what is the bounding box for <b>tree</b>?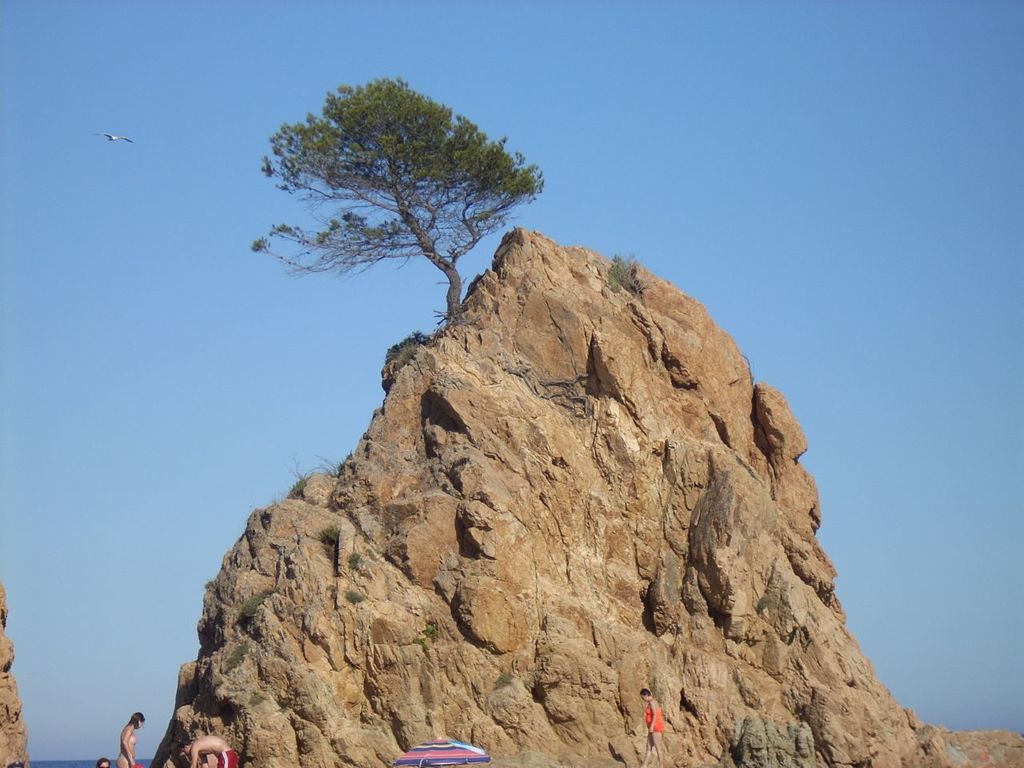
<bbox>254, 54, 545, 334</bbox>.
